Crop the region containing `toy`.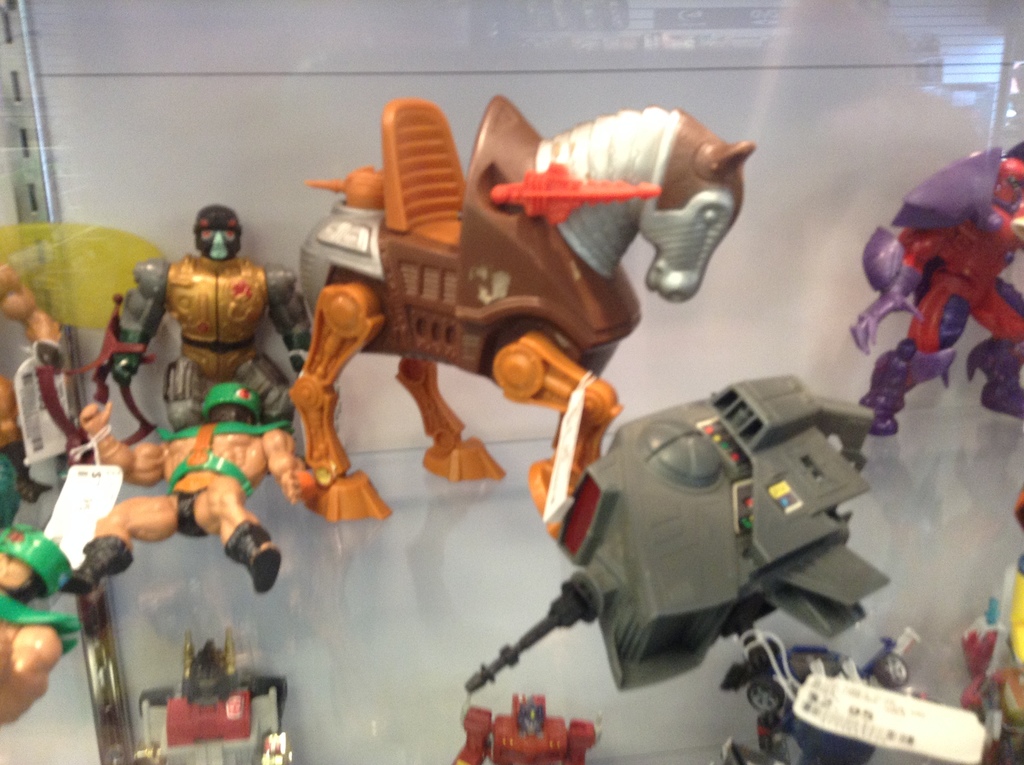
Crop region: 132:634:276:764.
